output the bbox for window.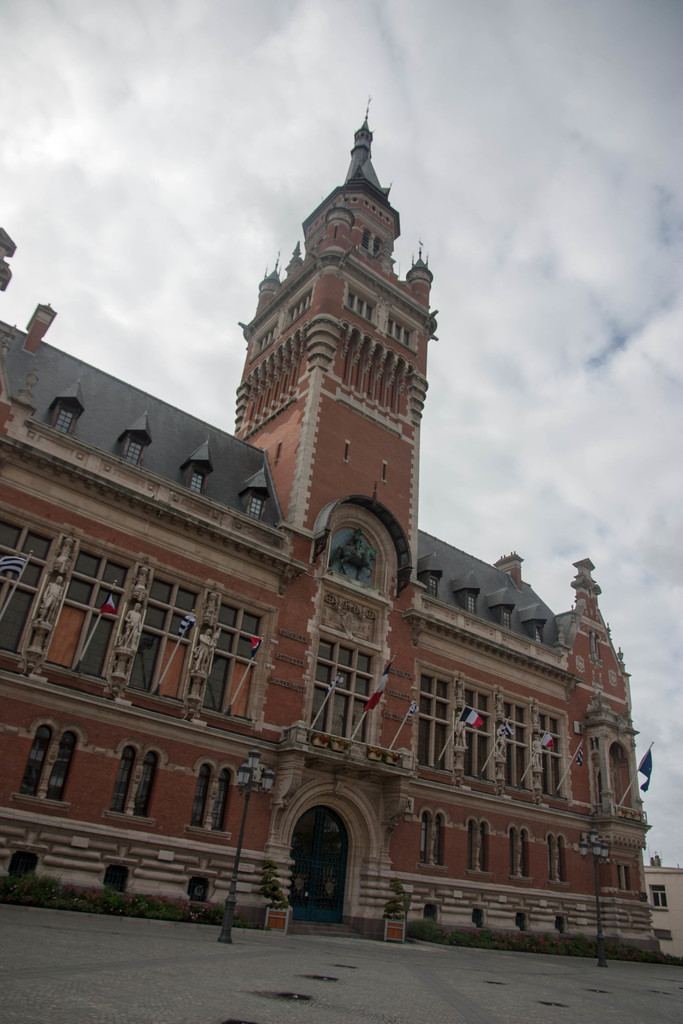
<bbox>134, 591, 204, 725</bbox>.
